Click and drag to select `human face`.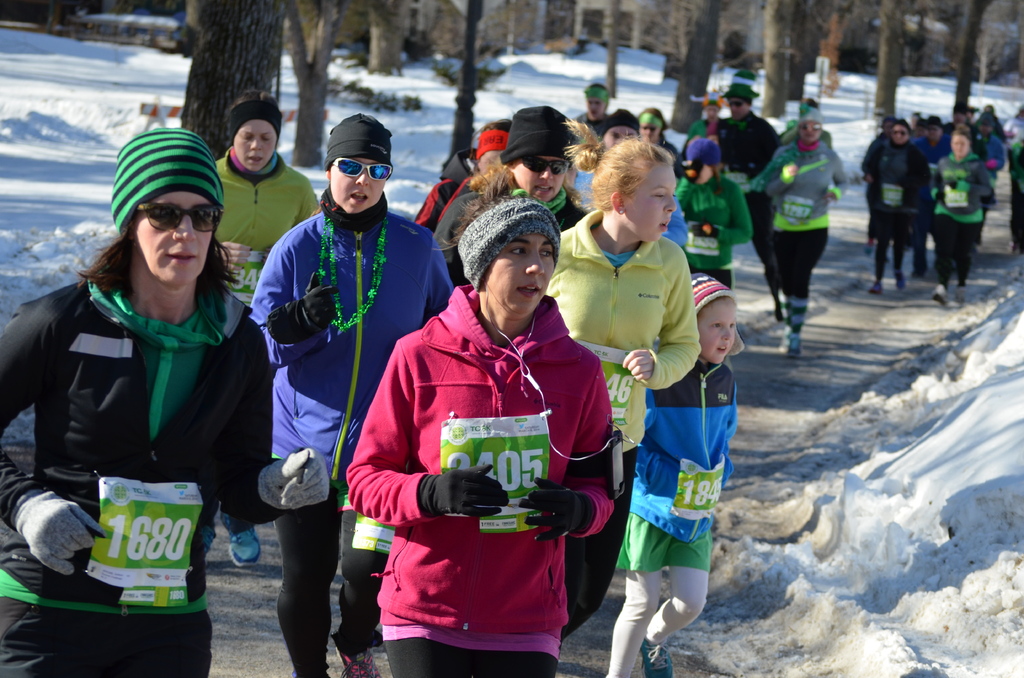
Selection: bbox(729, 102, 750, 117).
